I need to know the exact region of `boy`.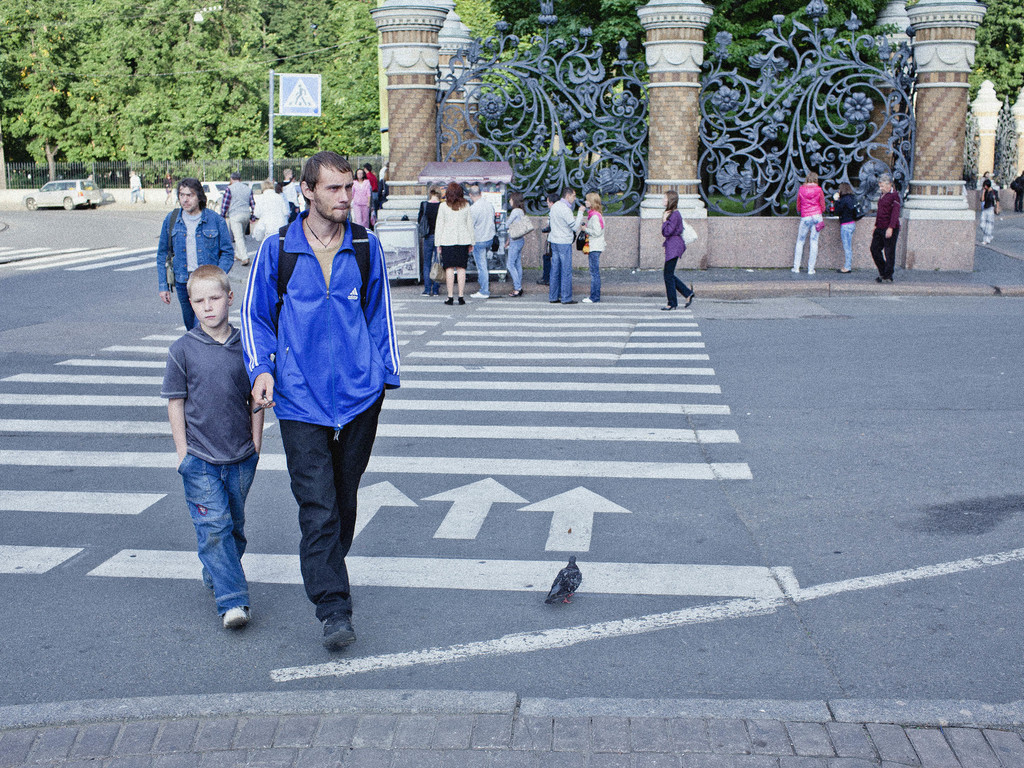
Region: 164/267/266/631.
